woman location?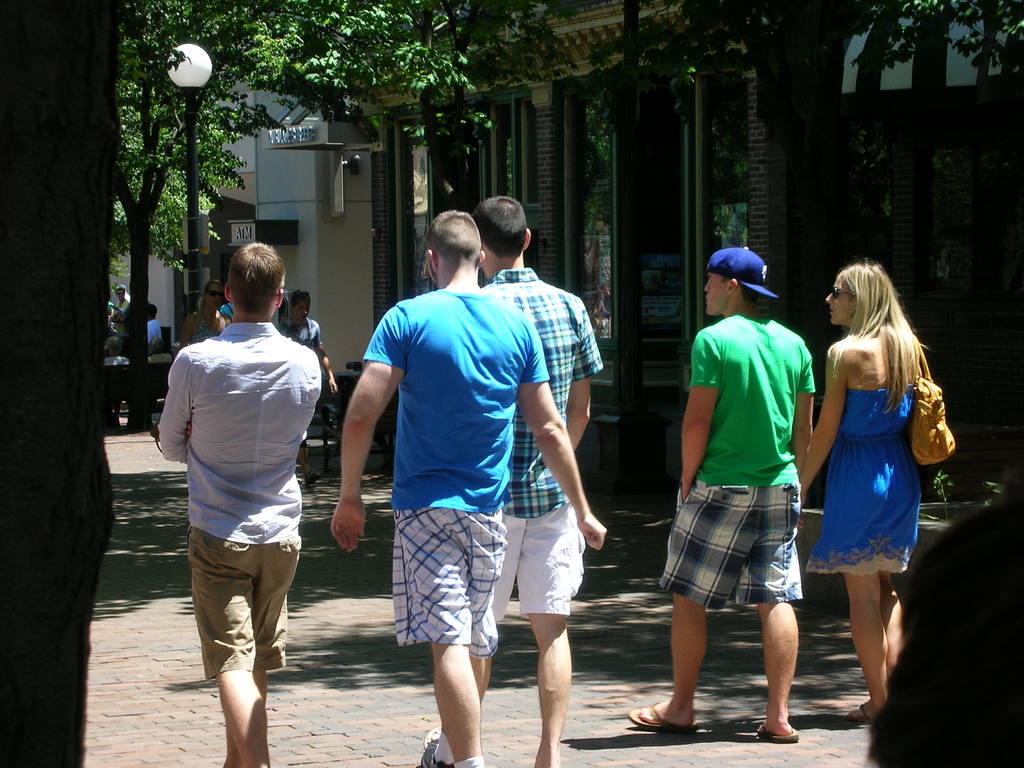
bbox=(799, 257, 922, 723)
